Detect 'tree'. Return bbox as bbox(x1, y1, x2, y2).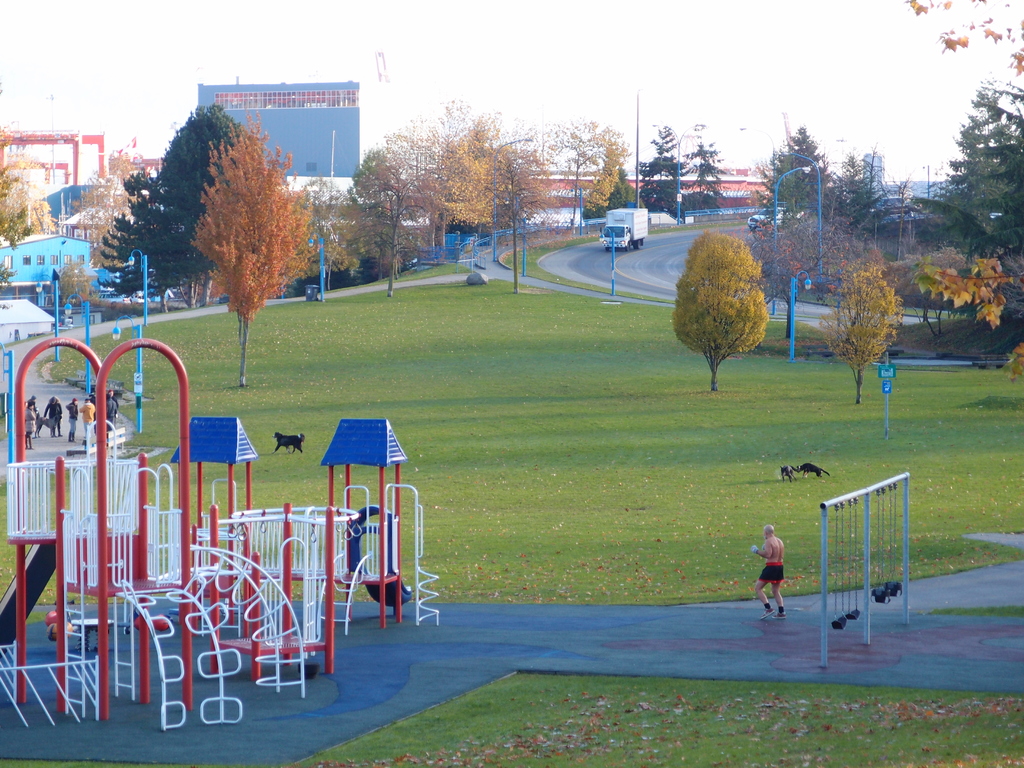
bbox(907, 0, 1021, 74).
